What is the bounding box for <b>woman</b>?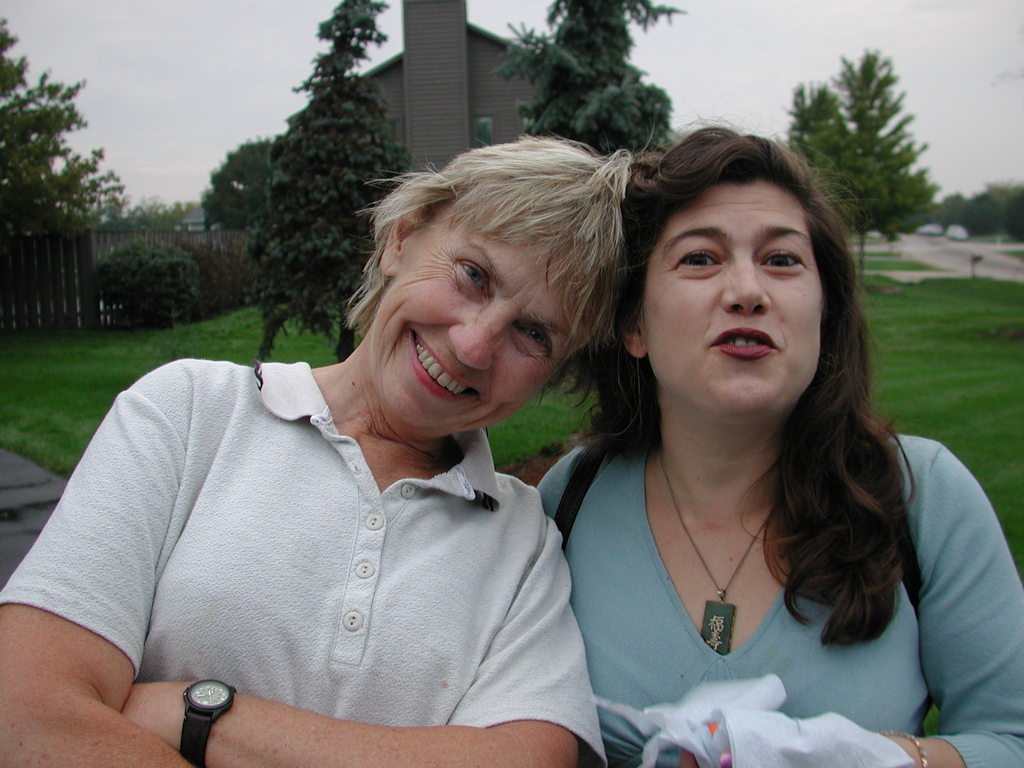
x1=0 y1=122 x2=657 y2=767.
